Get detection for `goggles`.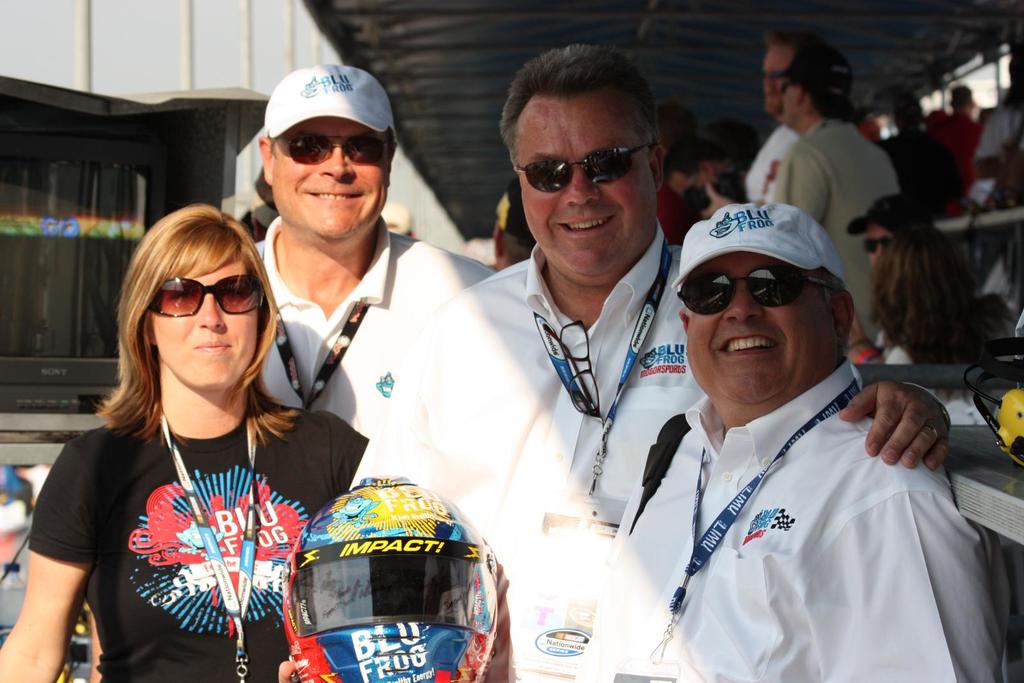
Detection: (147,280,268,315).
